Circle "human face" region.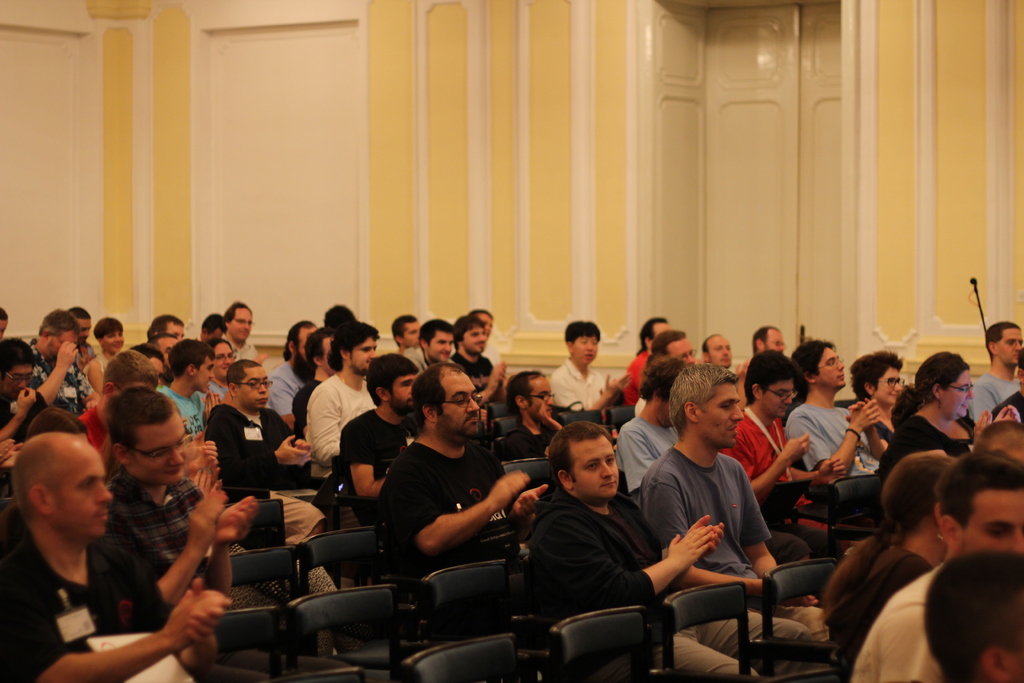
Region: locate(213, 342, 237, 384).
